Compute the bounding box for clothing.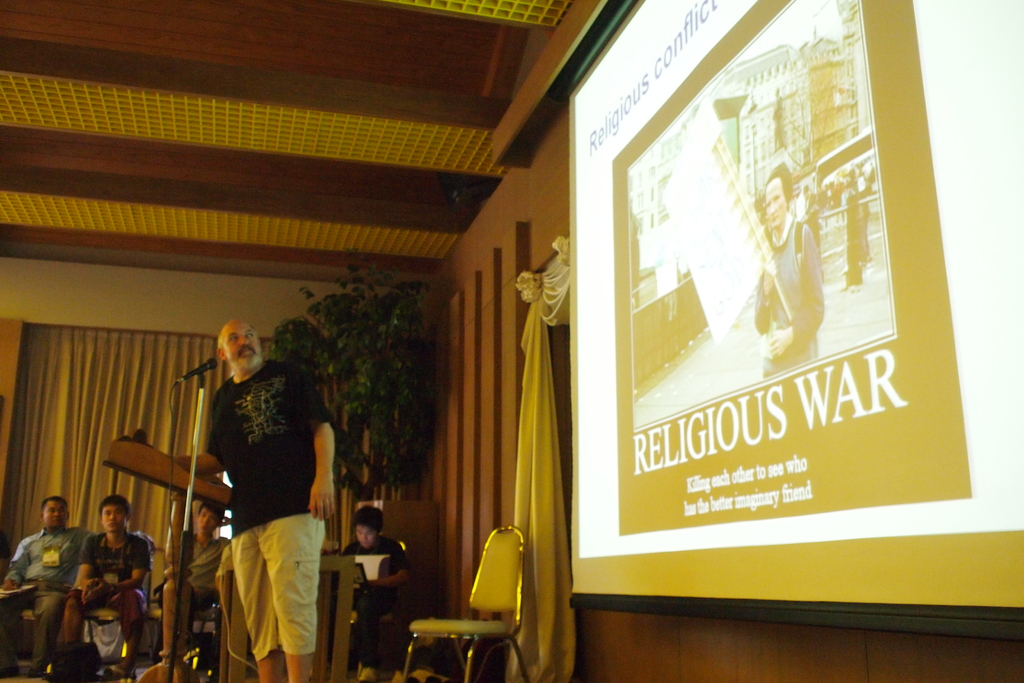
detection(343, 533, 403, 677).
